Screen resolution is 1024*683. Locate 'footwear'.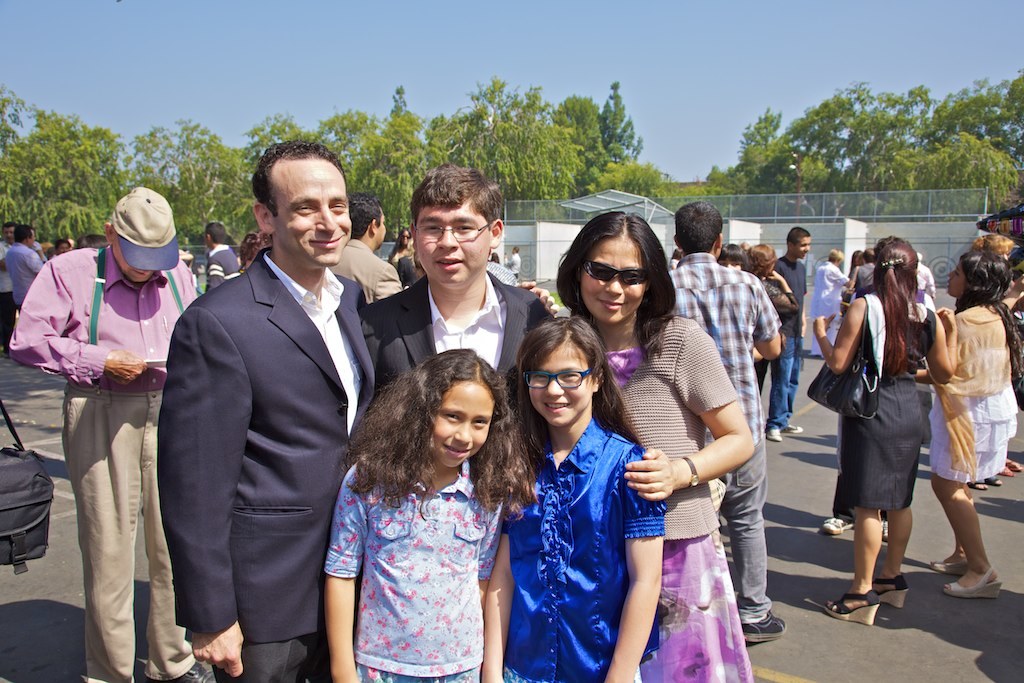
locate(876, 578, 905, 607).
